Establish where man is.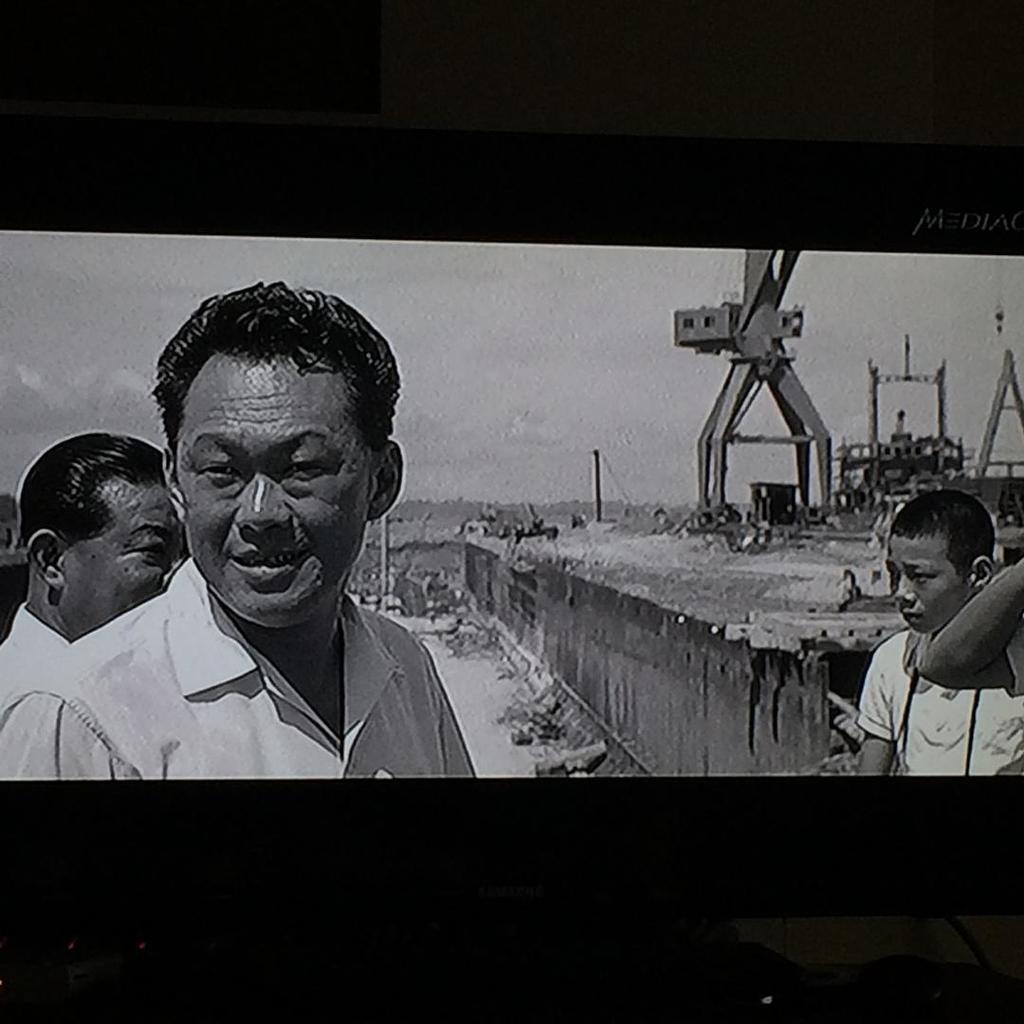
Established at box(0, 433, 192, 717).
